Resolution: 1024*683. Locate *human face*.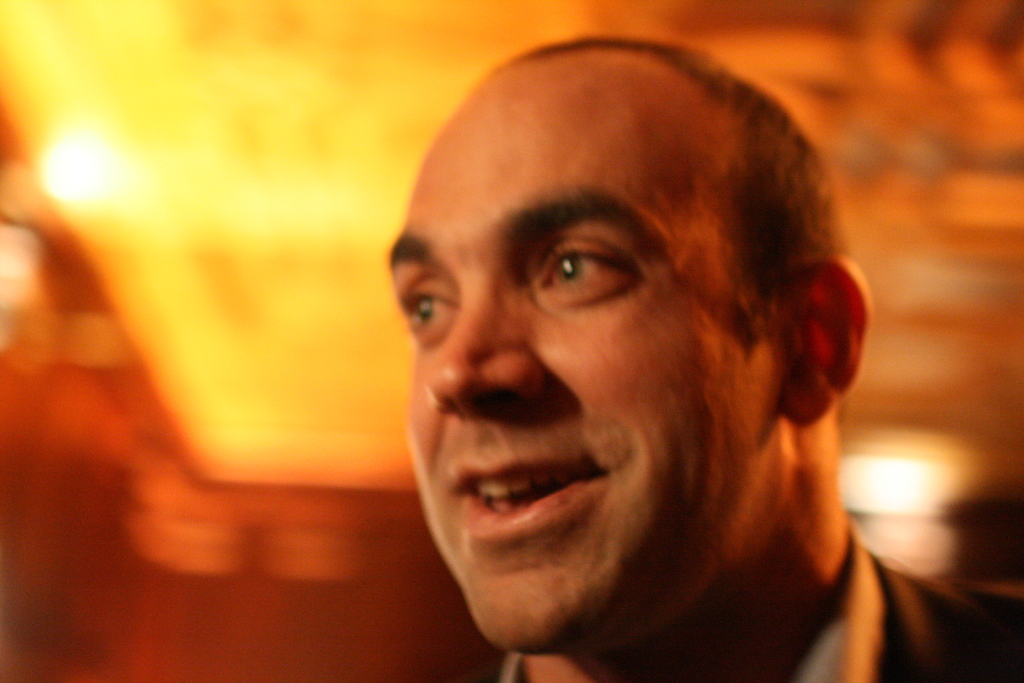
BBox(384, 110, 792, 649).
